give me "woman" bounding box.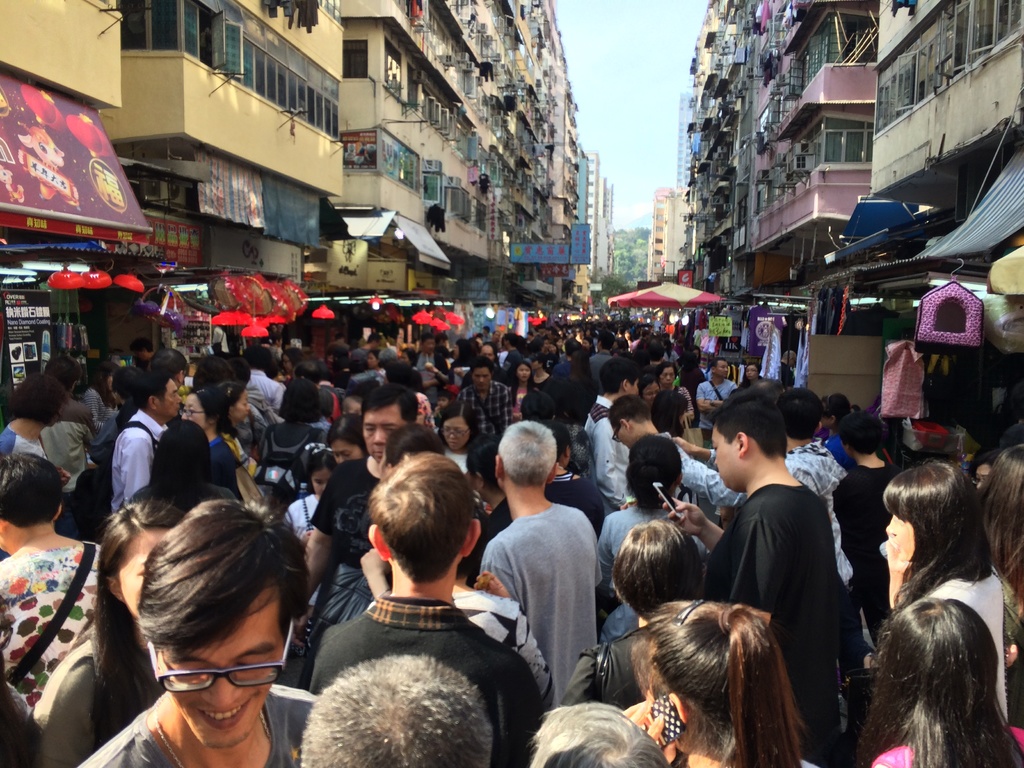
[left=652, top=360, right=680, bottom=386].
